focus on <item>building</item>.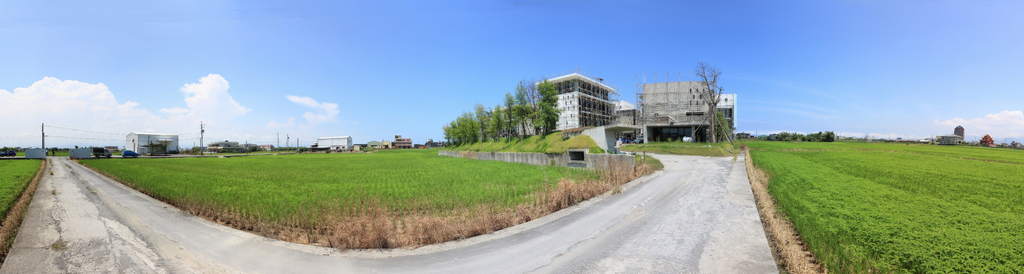
Focused at <region>532, 74, 615, 131</region>.
